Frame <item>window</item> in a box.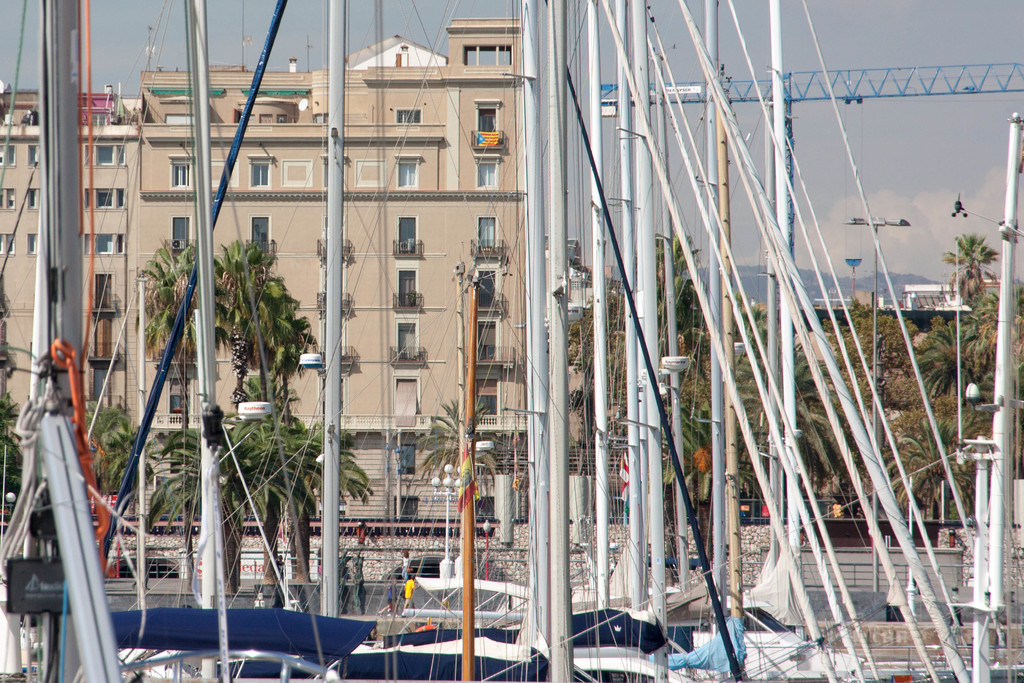
394/377/417/418.
